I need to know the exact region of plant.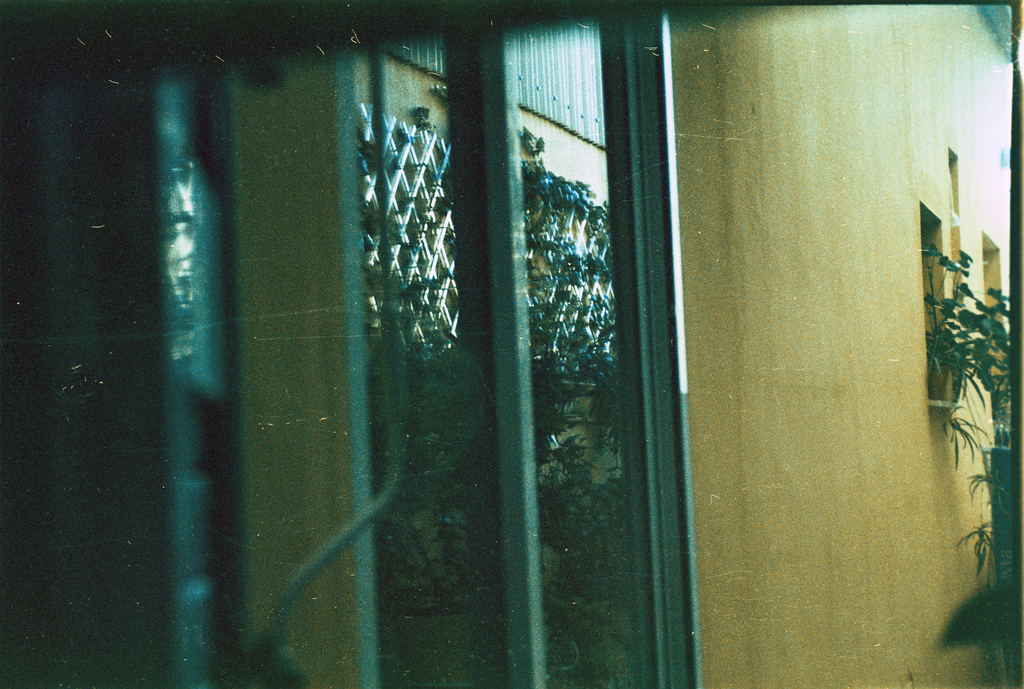
Region: rect(918, 242, 1014, 412).
